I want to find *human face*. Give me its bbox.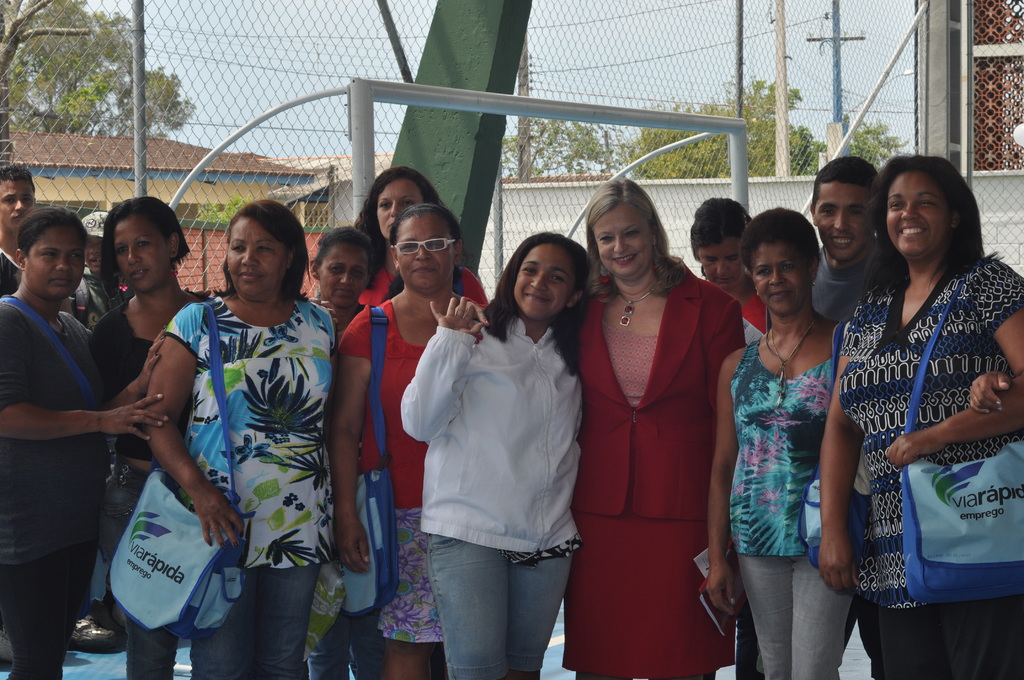
697:242:744:292.
